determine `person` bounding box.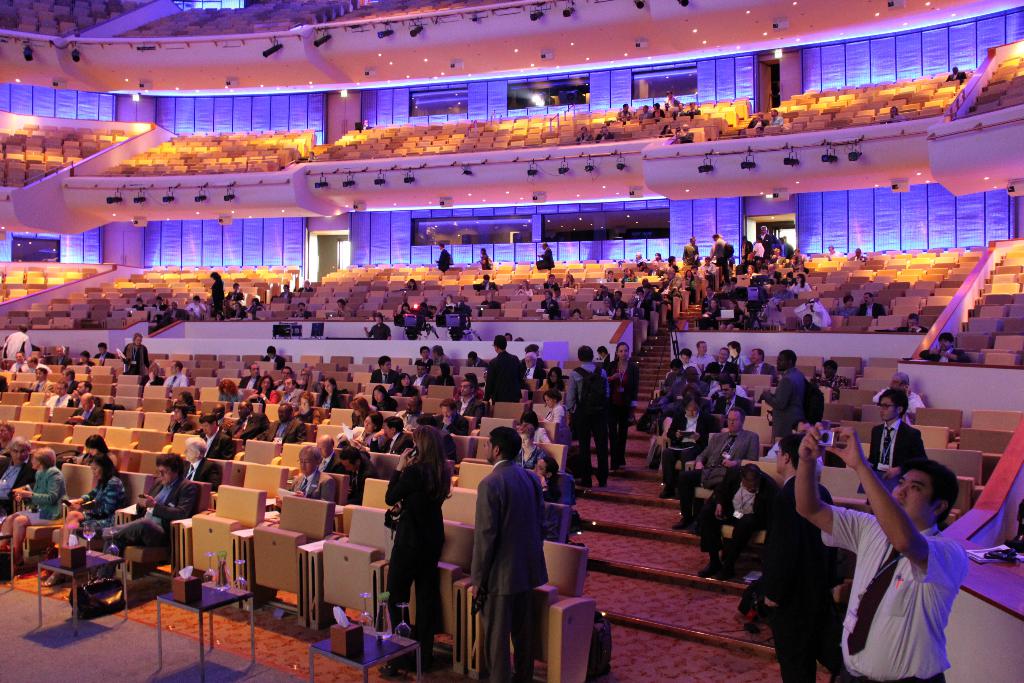
Determined: bbox=(536, 288, 559, 317).
